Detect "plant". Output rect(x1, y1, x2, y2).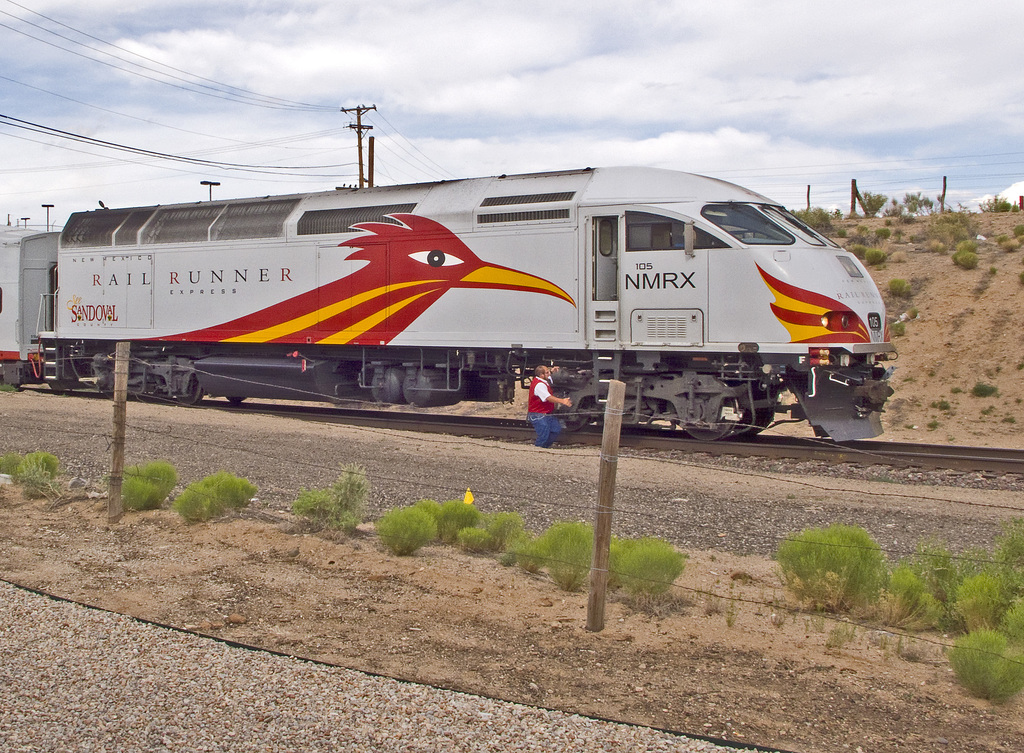
rect(0, 384, 19, 394).
